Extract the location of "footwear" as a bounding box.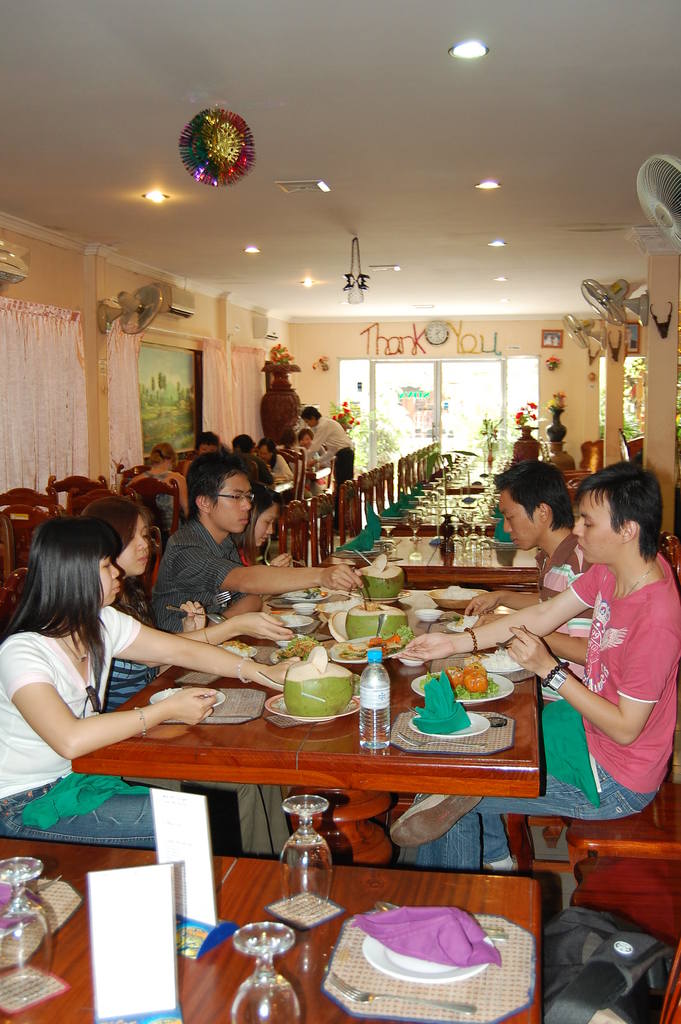
388 793 482 851.
